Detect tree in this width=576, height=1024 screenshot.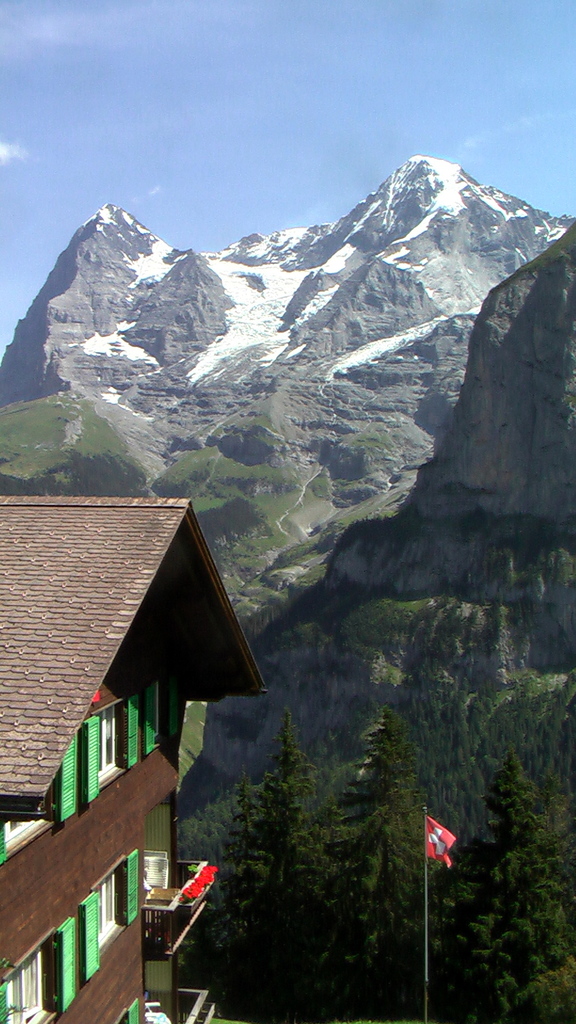
Detection: 360,757,477,1023.
